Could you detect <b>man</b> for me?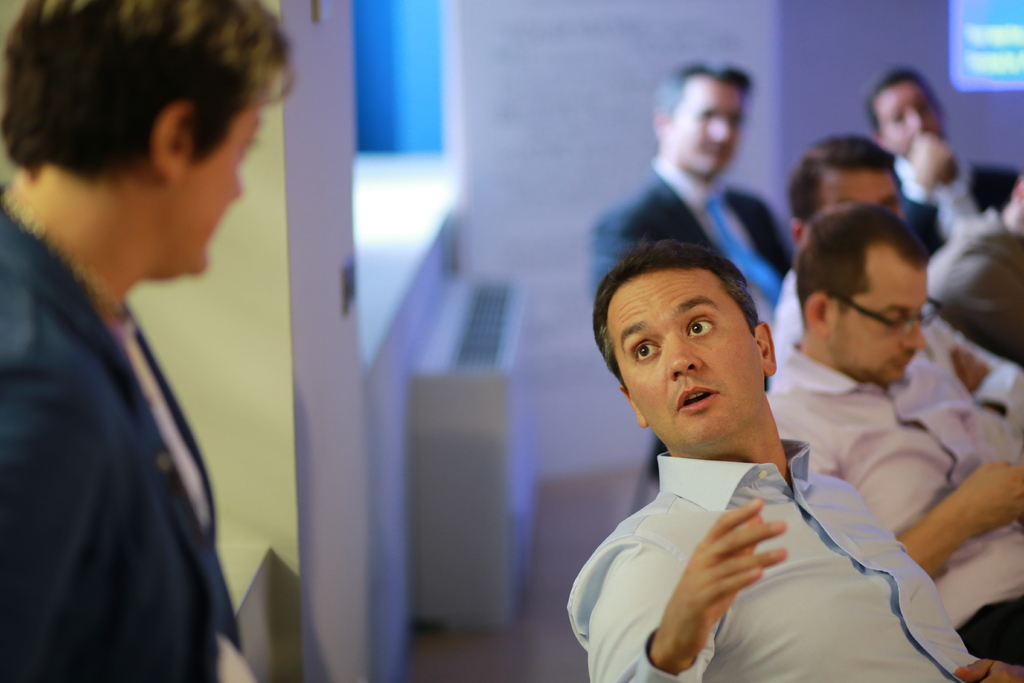
Detection result: (x1=590, y1=63, x2=793, y2=332).
